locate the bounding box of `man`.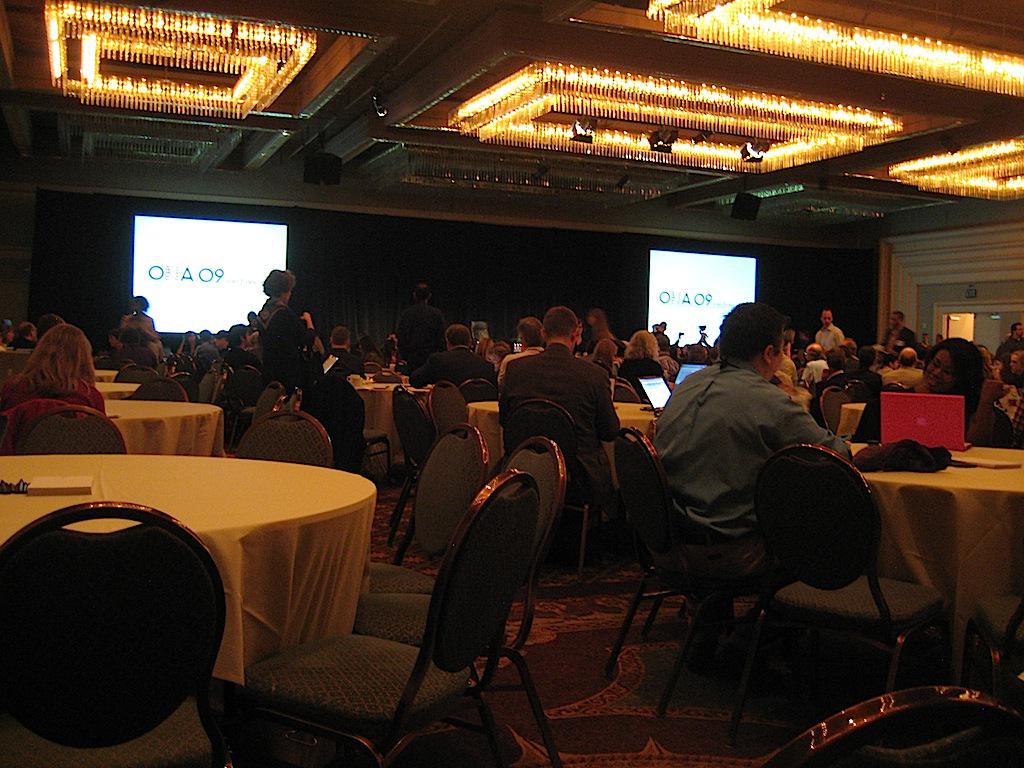
Bounding box: 816:308:844:352.
